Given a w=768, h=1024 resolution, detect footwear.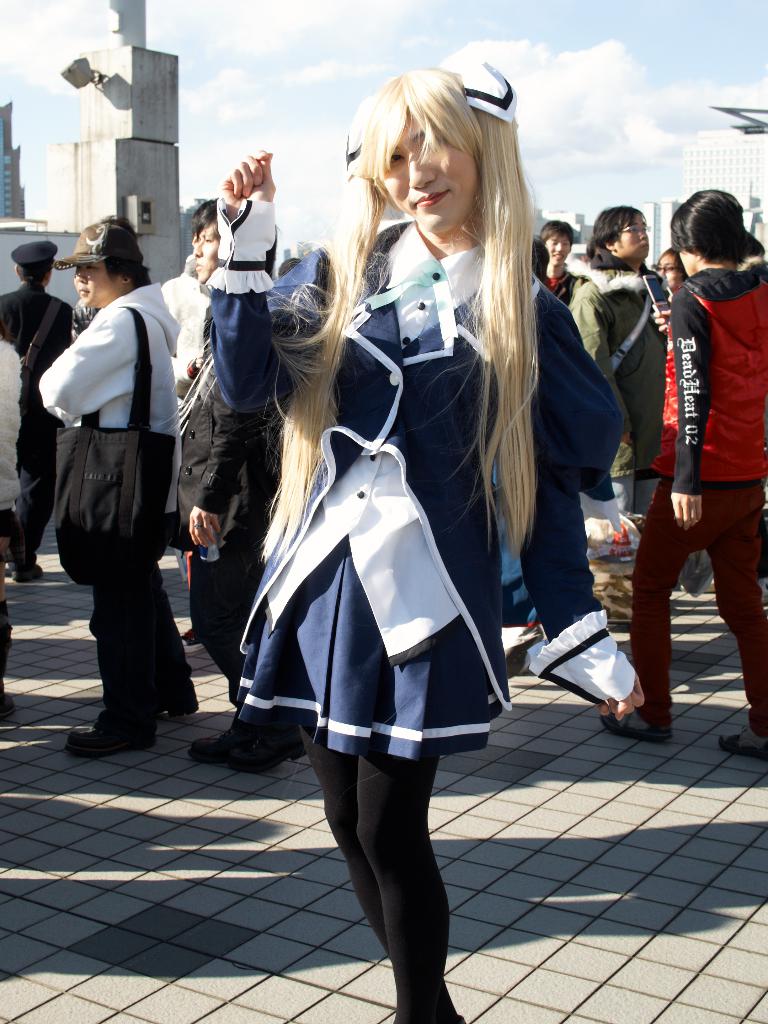
<bbox>596, 709, 674, 744</bbox>.
